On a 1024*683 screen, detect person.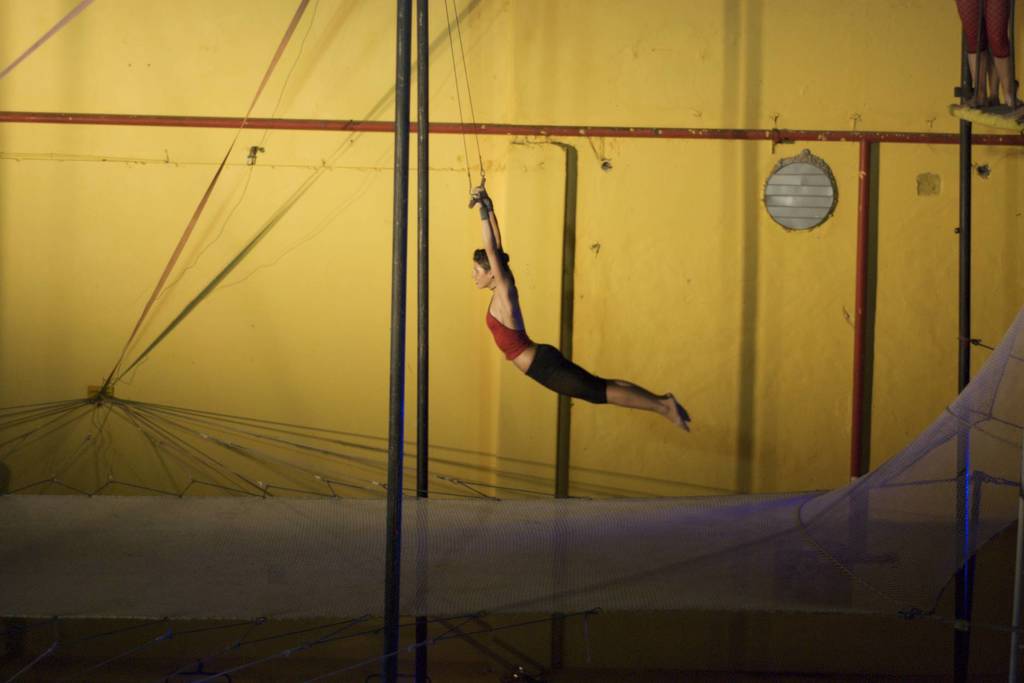
x1=478 y1=216 x2=688 y2=462.
